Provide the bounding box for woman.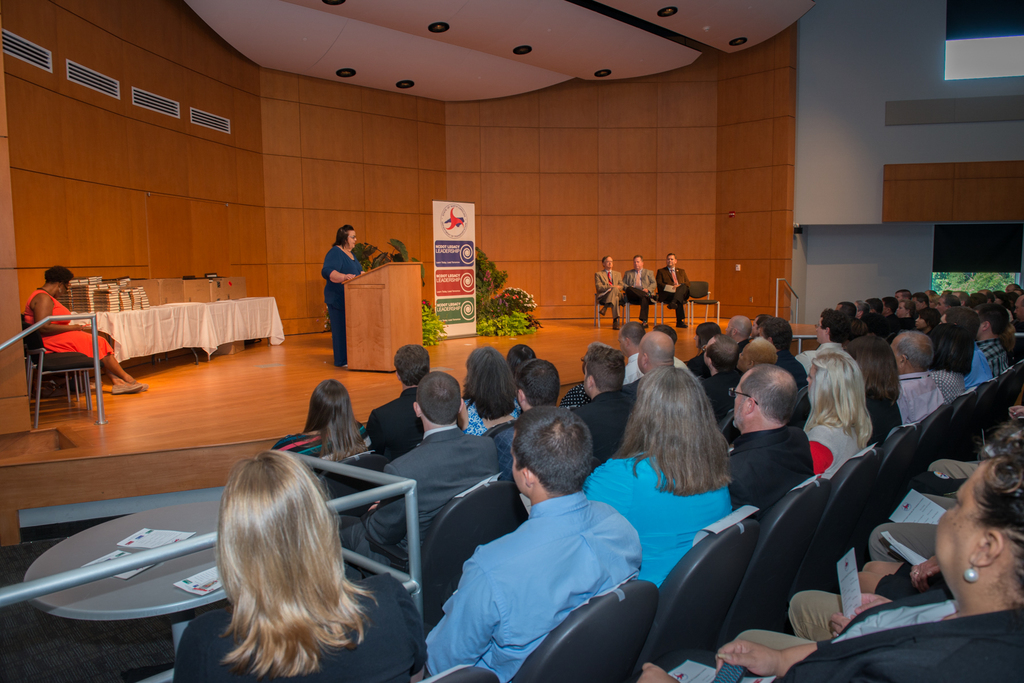
pyautogui.locateOnScreen(464, 339, 518, 436).
